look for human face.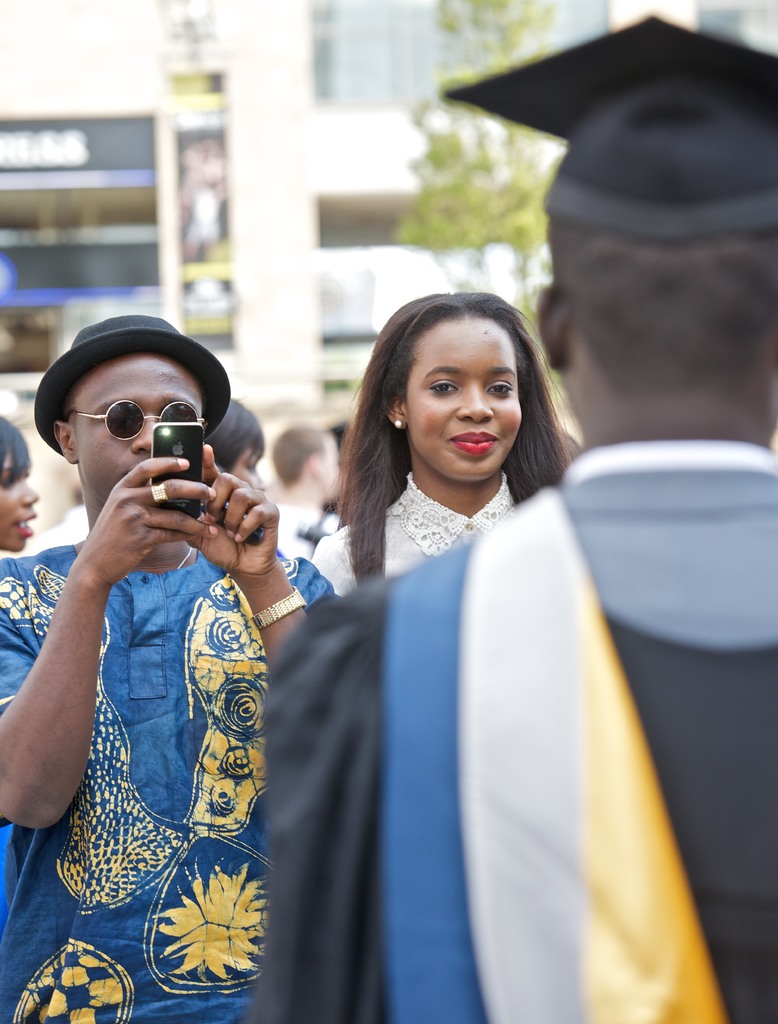
Found: region(231, 449, 267, 493).
